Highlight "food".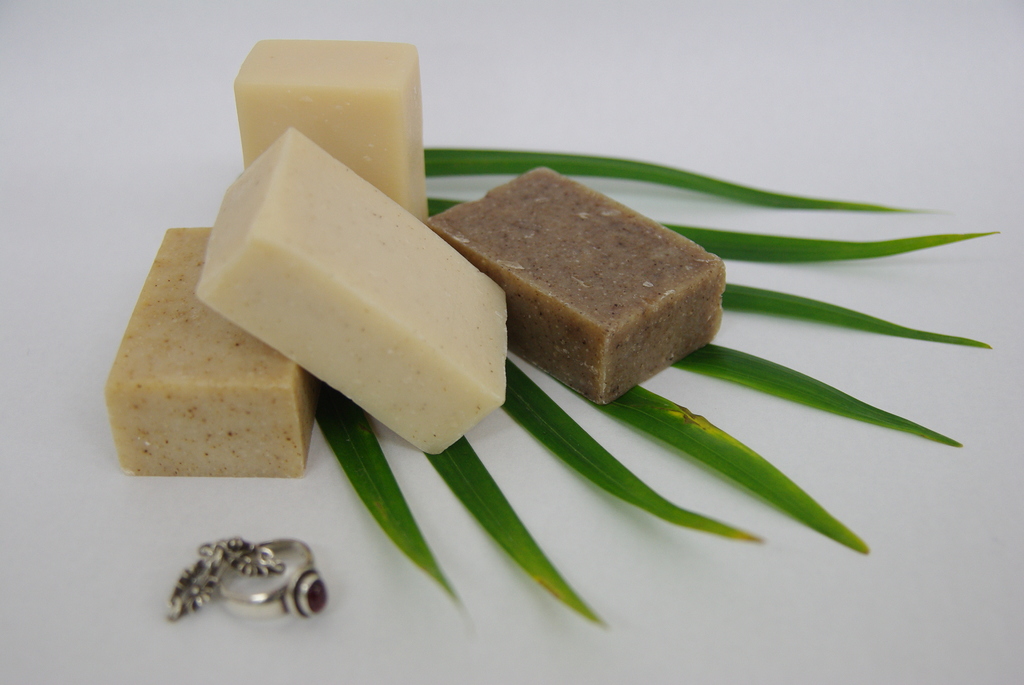
Highlighted region: box=[105, 226, 319, 478].
